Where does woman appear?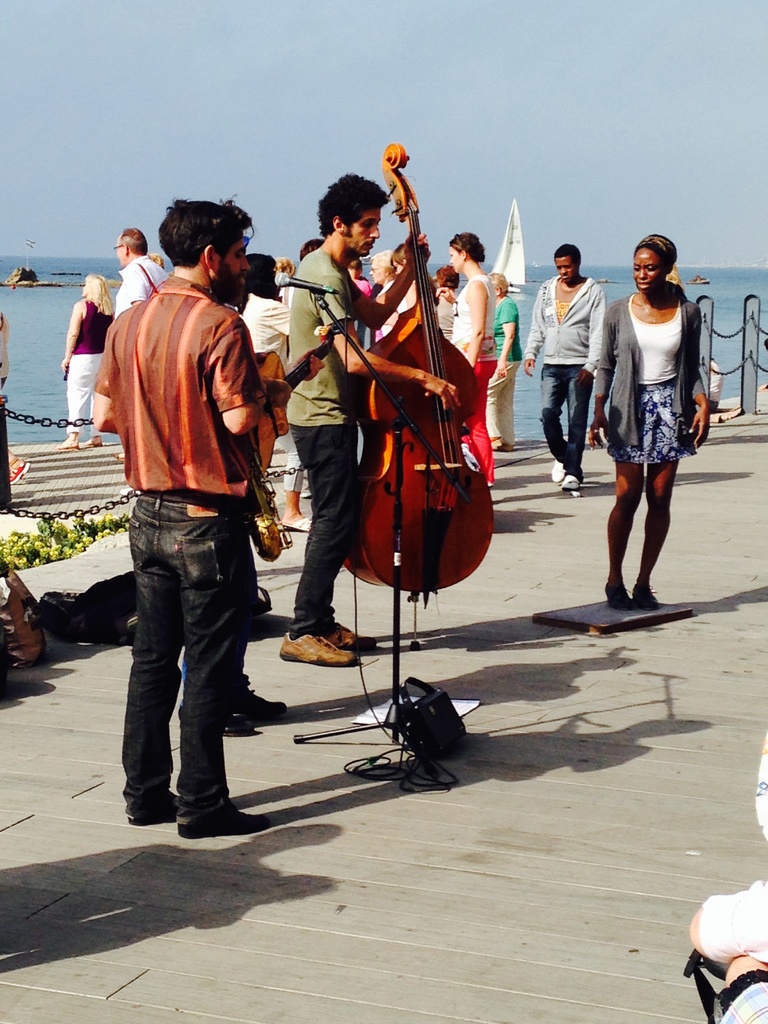
Appears at box=[348, 244, 399, 322].
